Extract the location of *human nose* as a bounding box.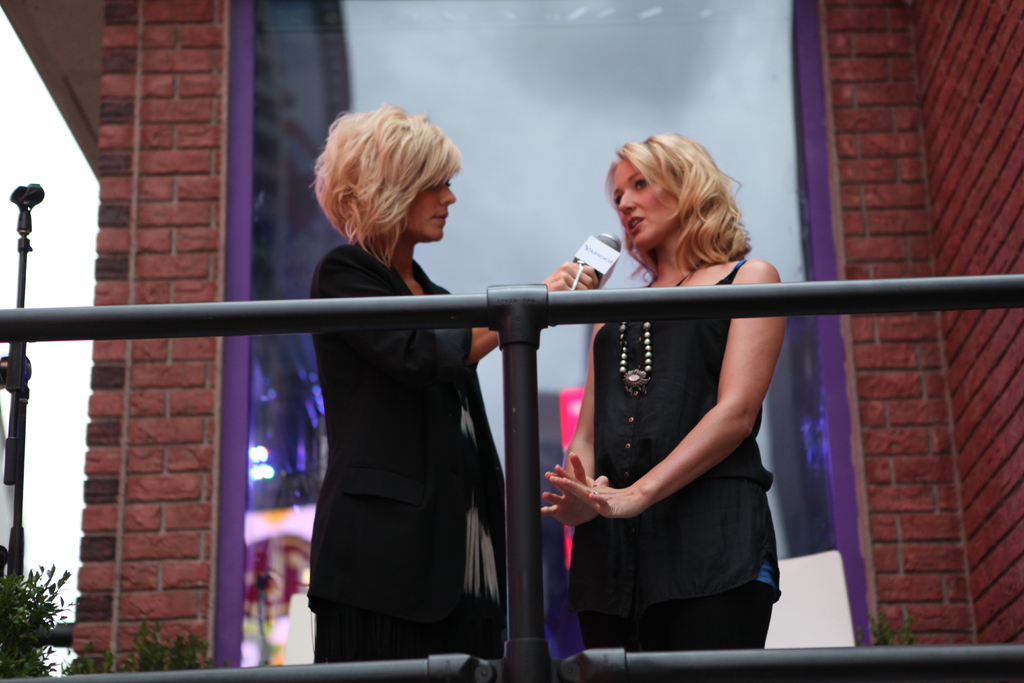
box(618, 187, 638, 211).
